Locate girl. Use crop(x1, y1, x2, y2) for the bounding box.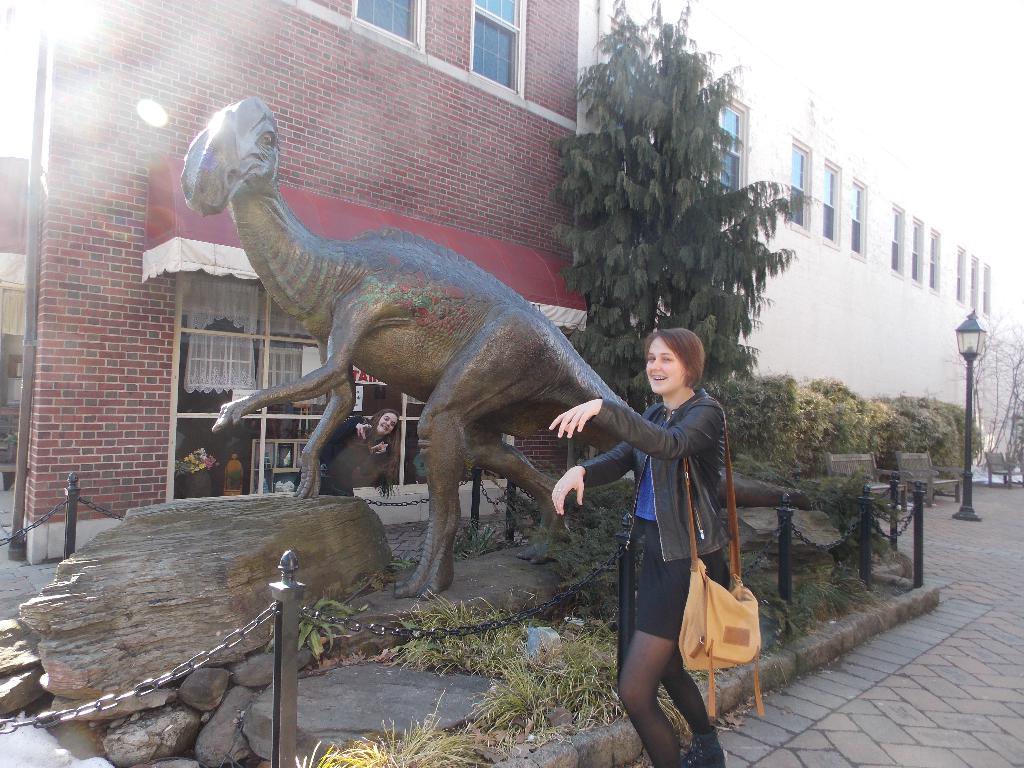
crop(550, 329, 727, 767).
